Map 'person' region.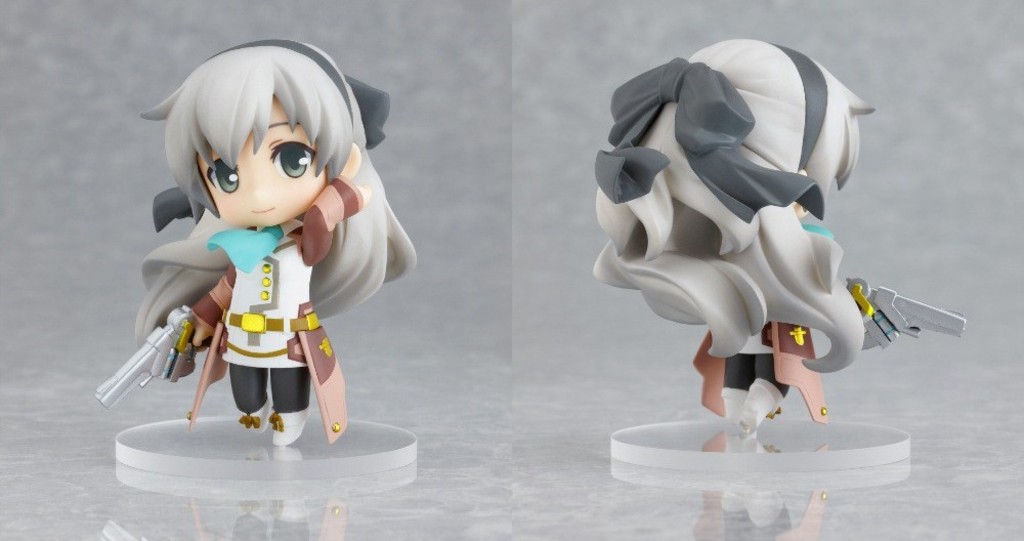
Mapped to select_region(587, 38, 863, 439).
